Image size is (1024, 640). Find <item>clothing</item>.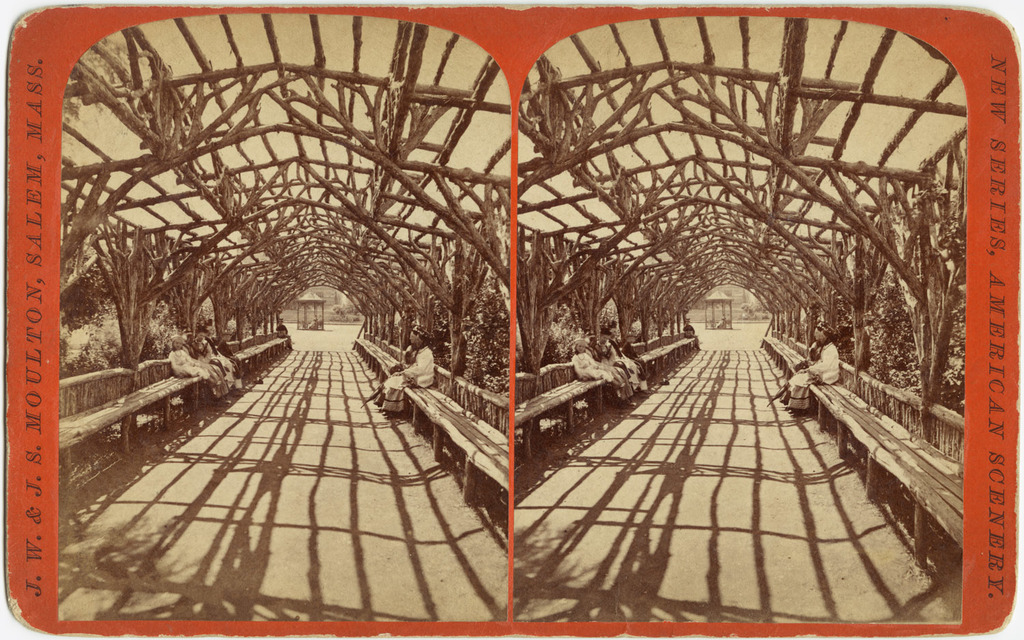
box(685, 325, 700, 346).
